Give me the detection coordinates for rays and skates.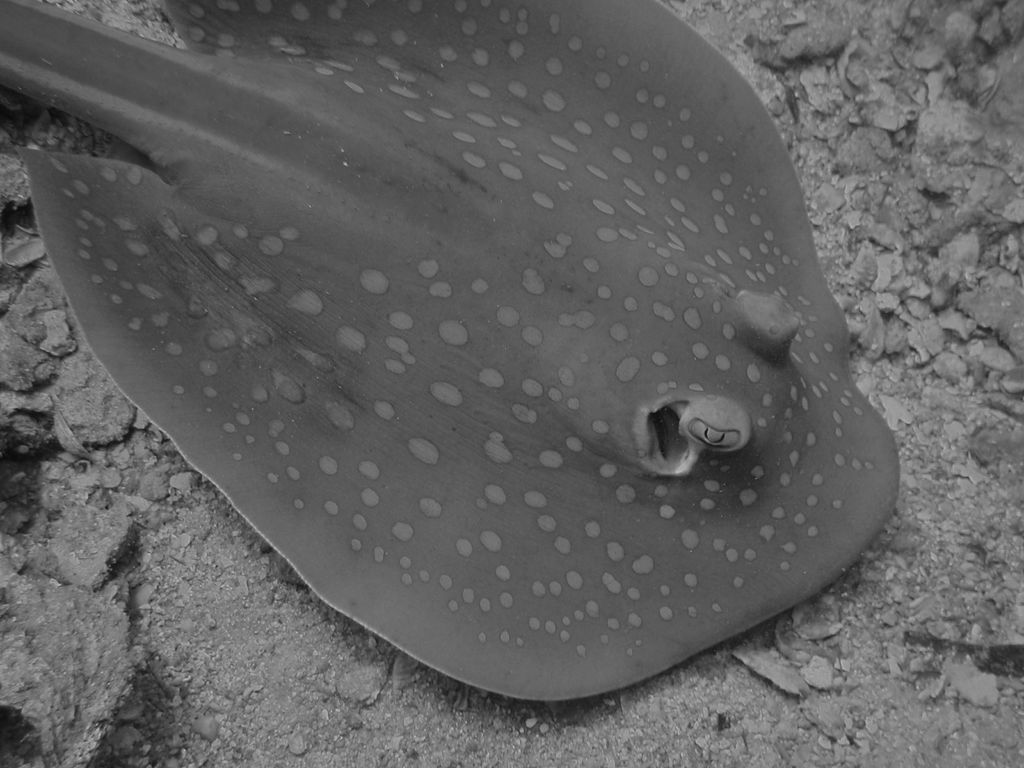
bbox=(0, 0, 900, 703).
